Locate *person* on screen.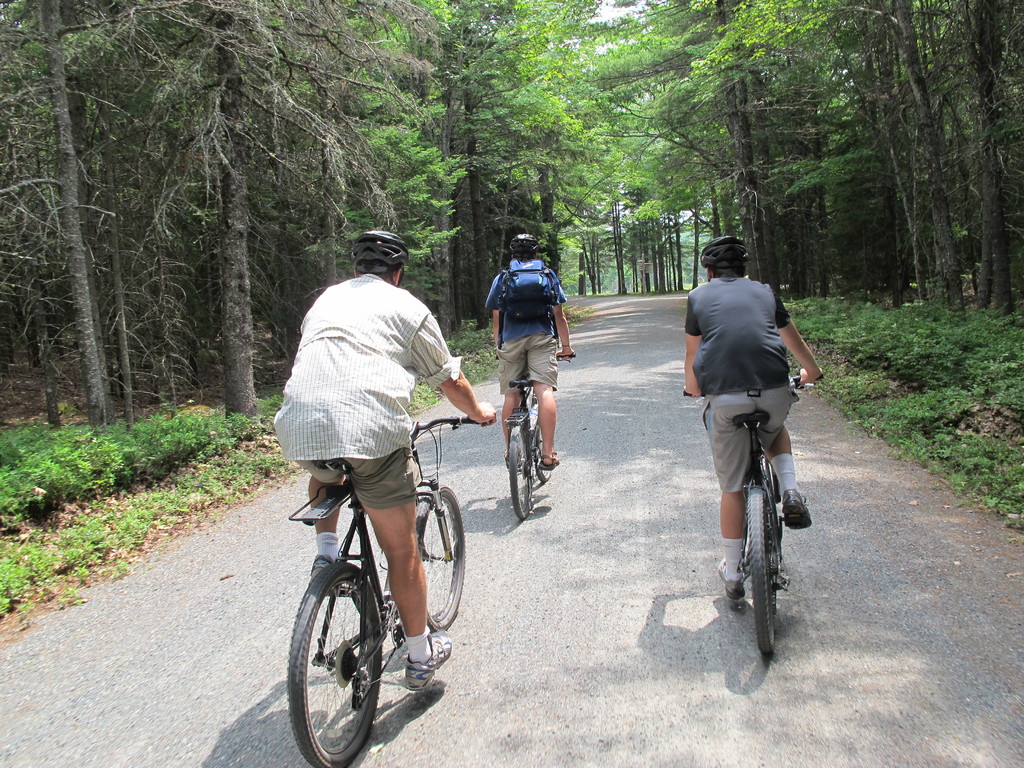
On screen at Rect(273, 228, 499, 691).
